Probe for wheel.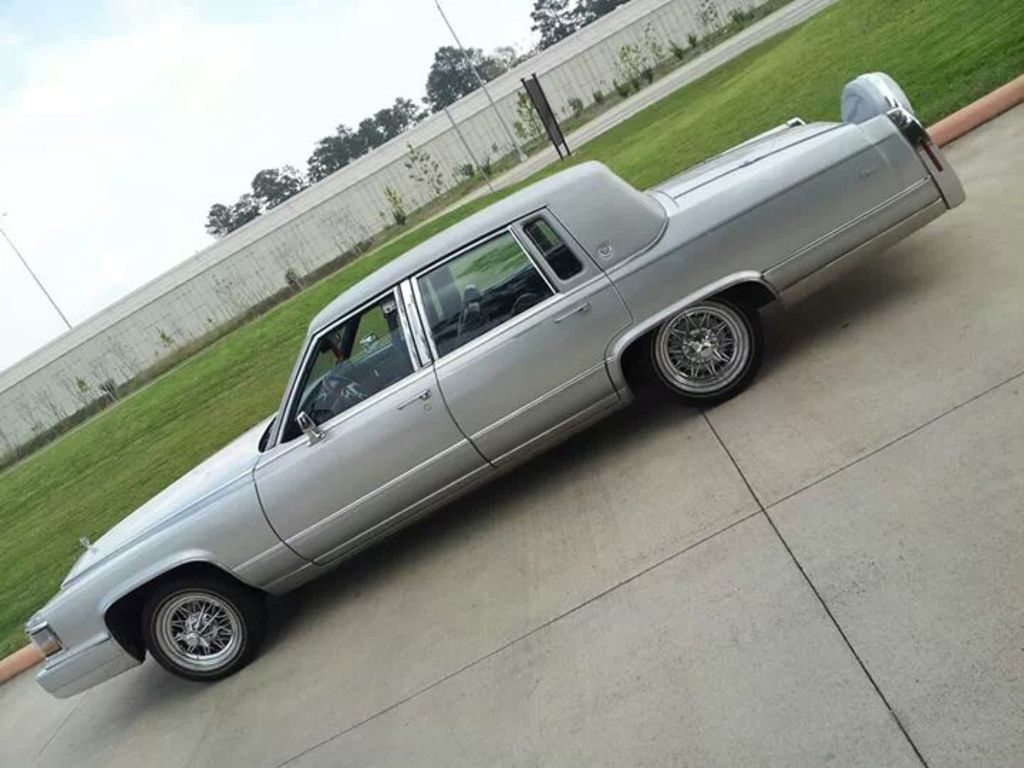
Probe result: crop(643, 299, 764, 405).
